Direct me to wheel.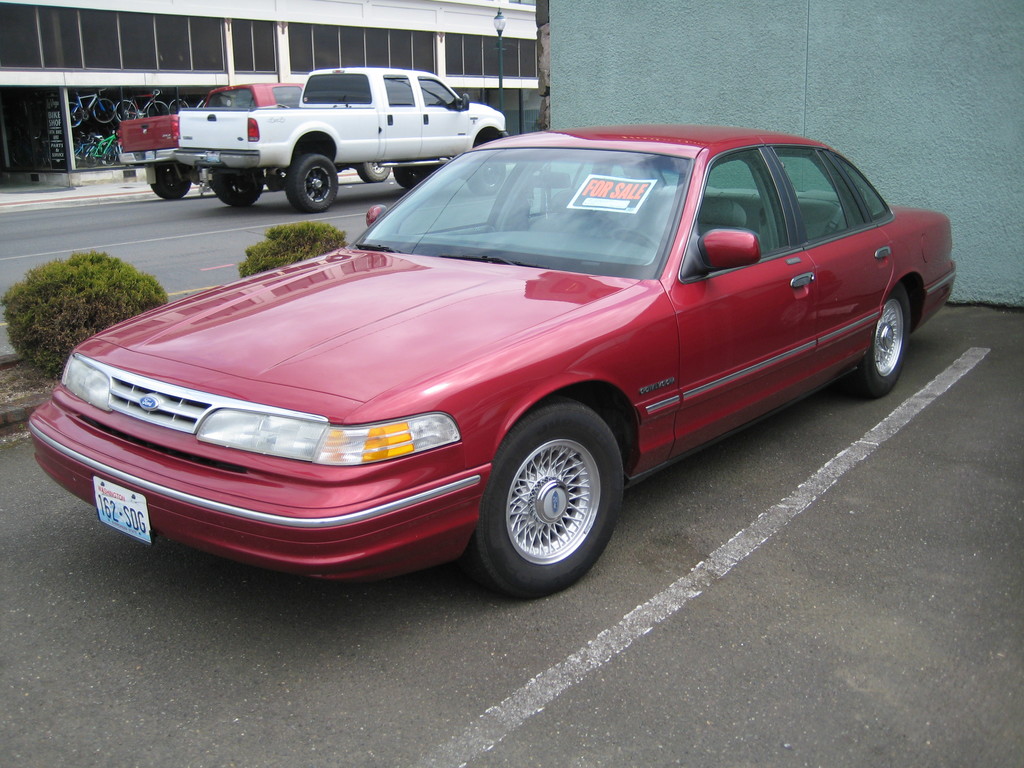
Direction: {"left": 100, "top": 139, "right": 119, "bottom": 166}.
